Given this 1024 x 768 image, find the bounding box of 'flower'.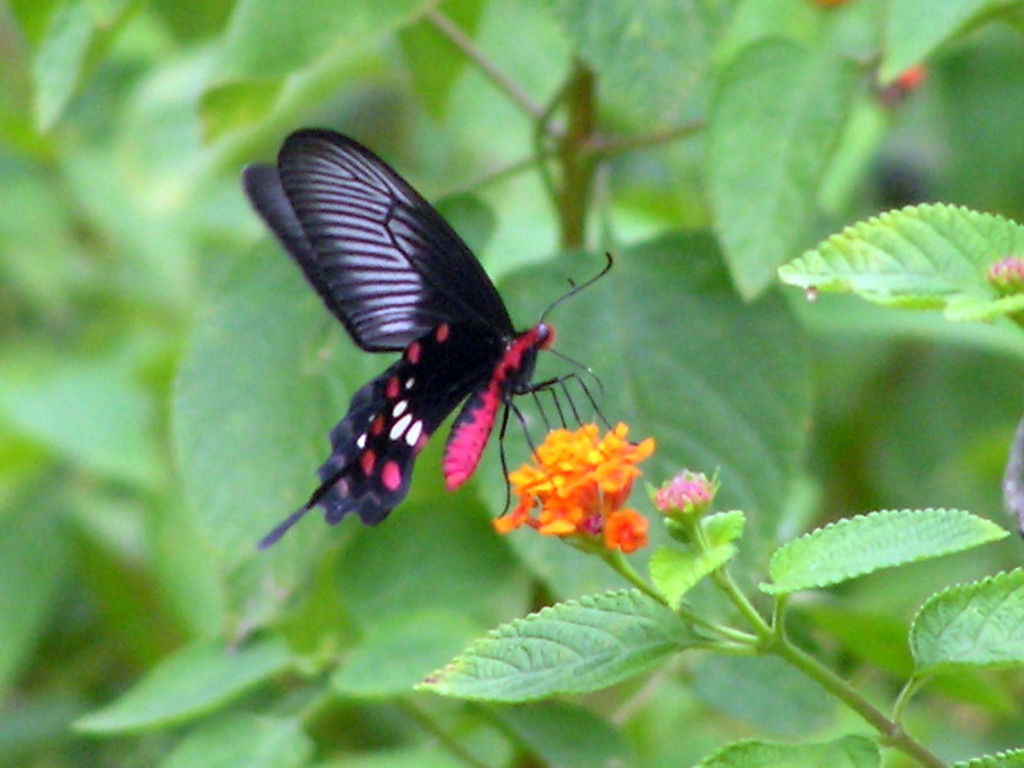
504 403 662 560.
